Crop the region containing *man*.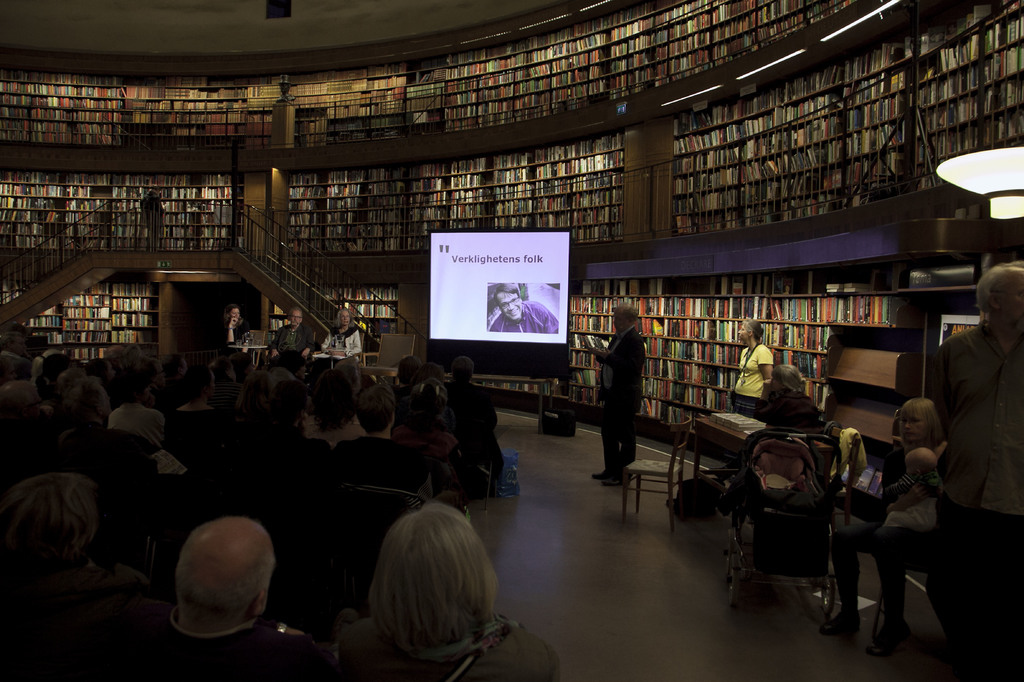
Crop region: (left=486, top=284, right=559, bottom=334).
